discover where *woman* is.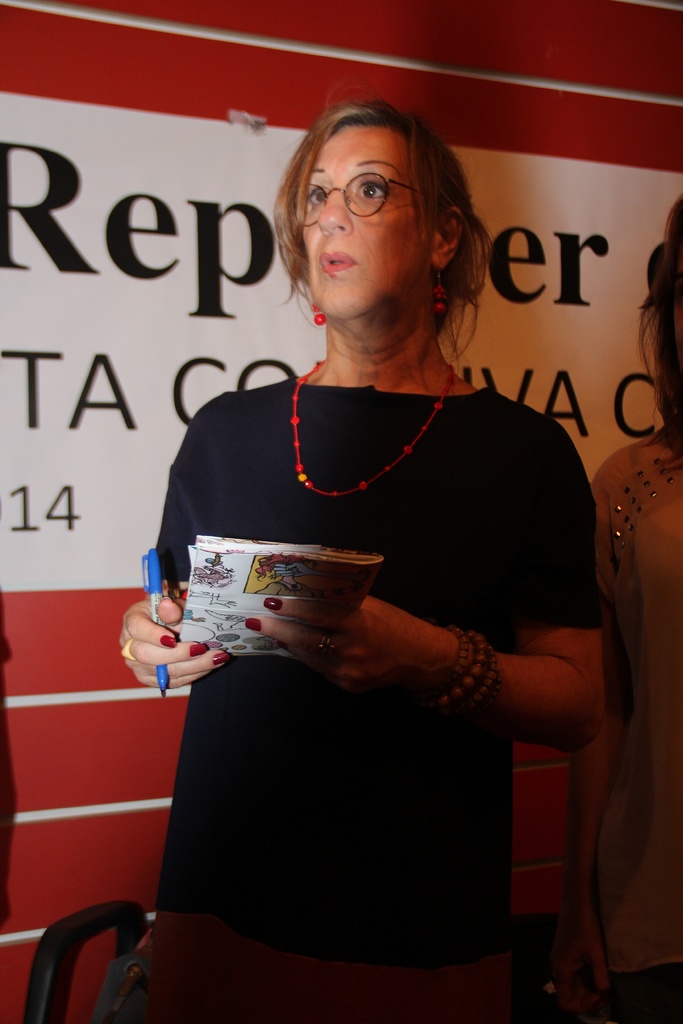
Discovered at Rect(572, 191, 682, 1023).
